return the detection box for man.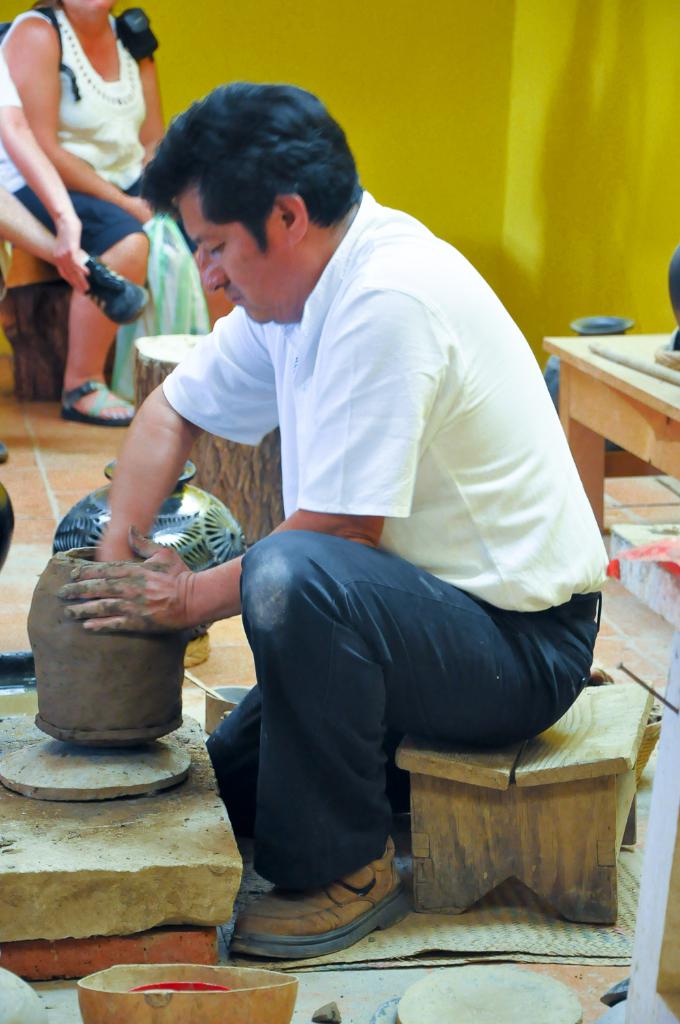
pyautogui.locateOnScreen(89, 98, 610, 960).
